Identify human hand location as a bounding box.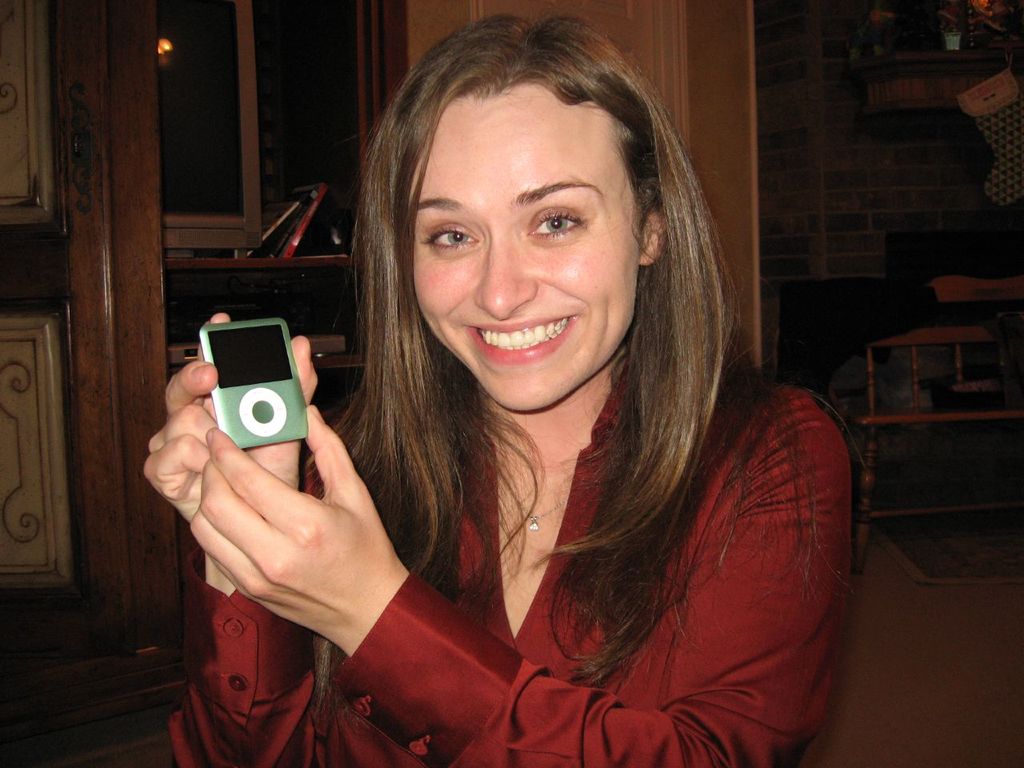
139 310 321 534.
